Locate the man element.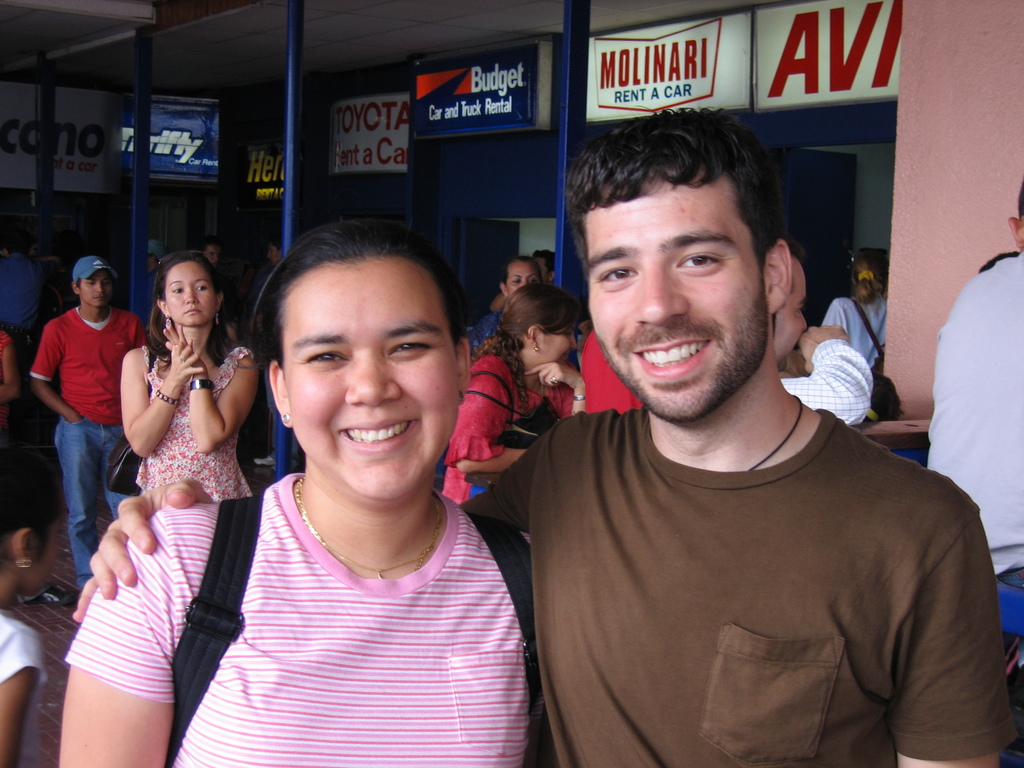
Element bbox: (66,111,1014,767).
